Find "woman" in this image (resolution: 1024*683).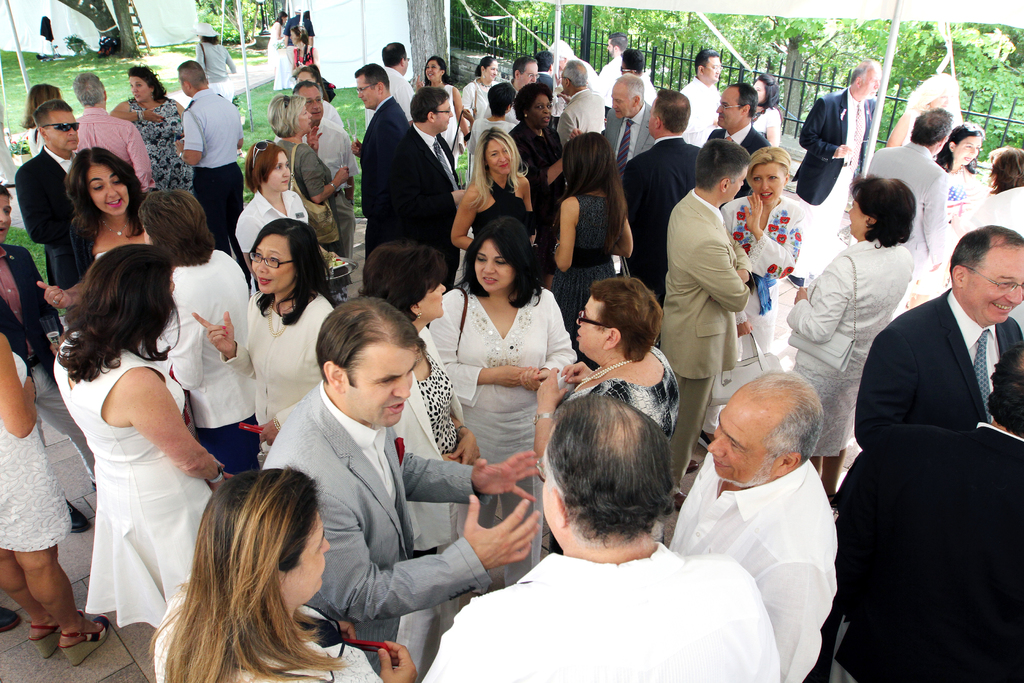
locate(428, 210, 578, 586).
